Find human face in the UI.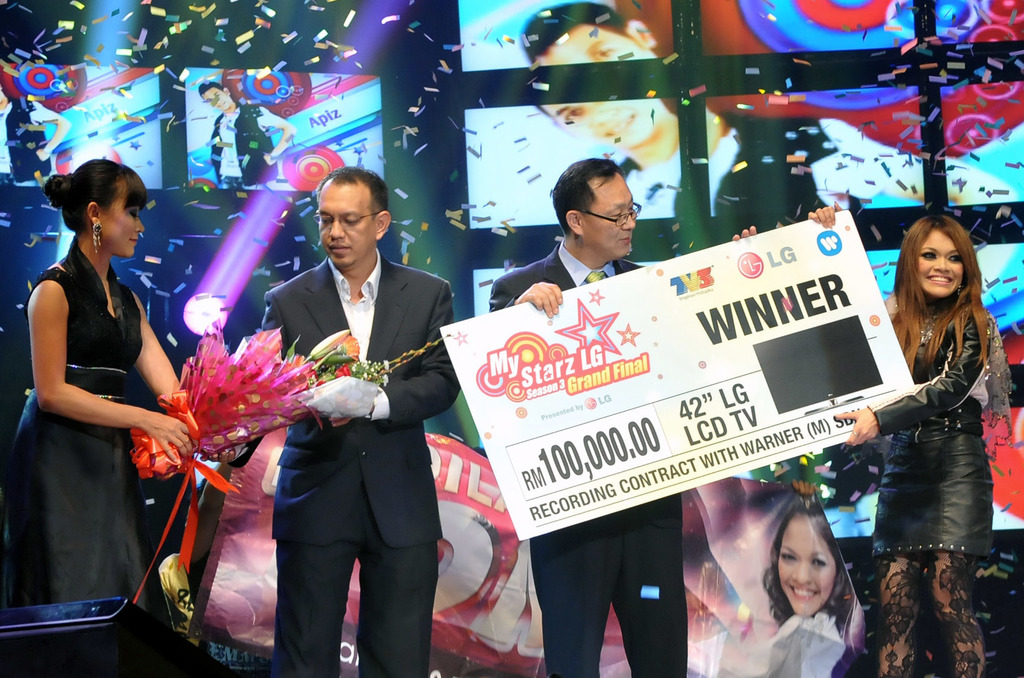
UI element at box=[316, 186, 371, 265].
